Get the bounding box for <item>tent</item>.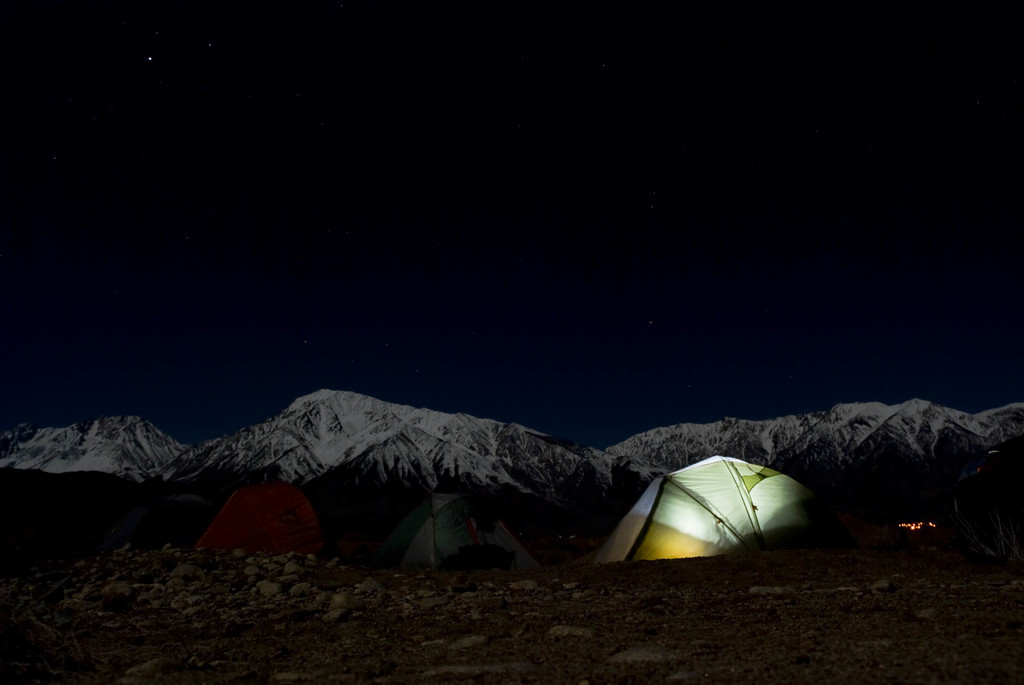
602:450:819:564.
